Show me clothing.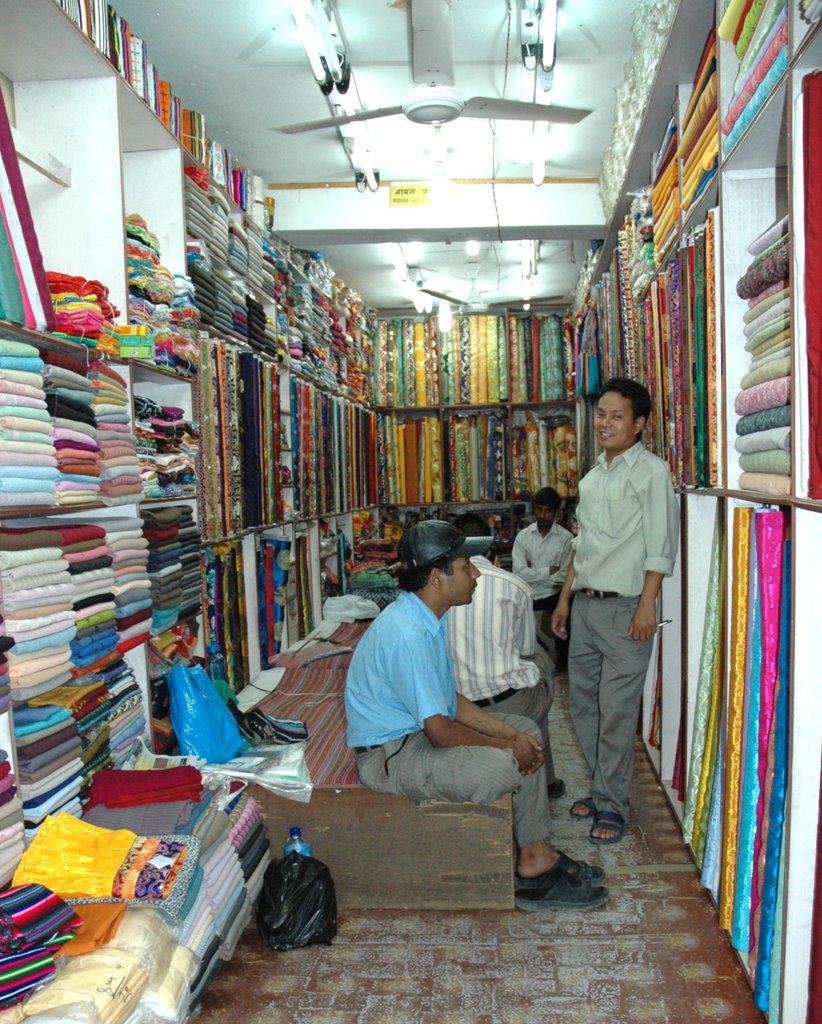
clothing is here: crop(435, 557, 561, 790).
